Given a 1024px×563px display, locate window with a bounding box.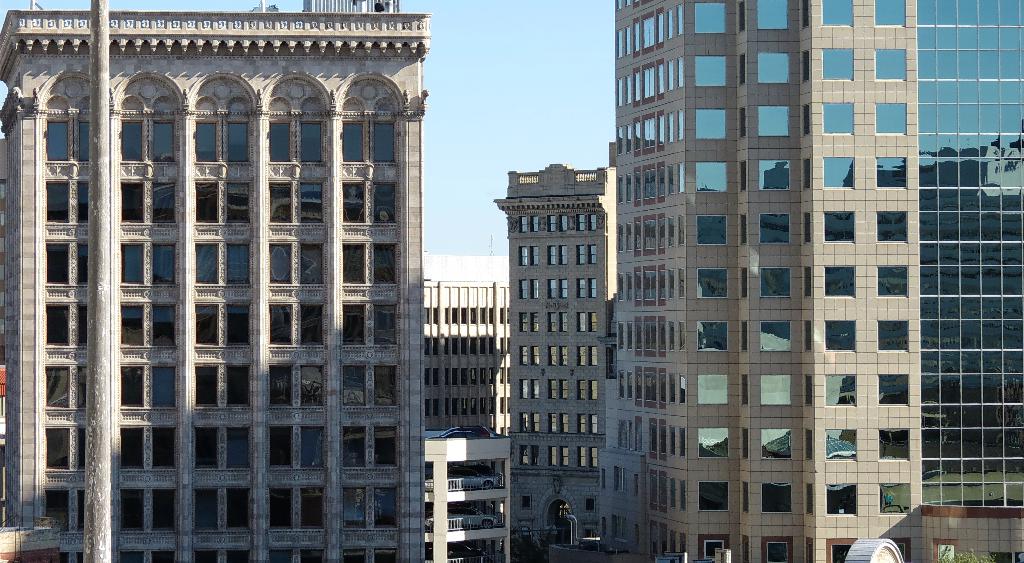
Located: (757,0,786,29).
